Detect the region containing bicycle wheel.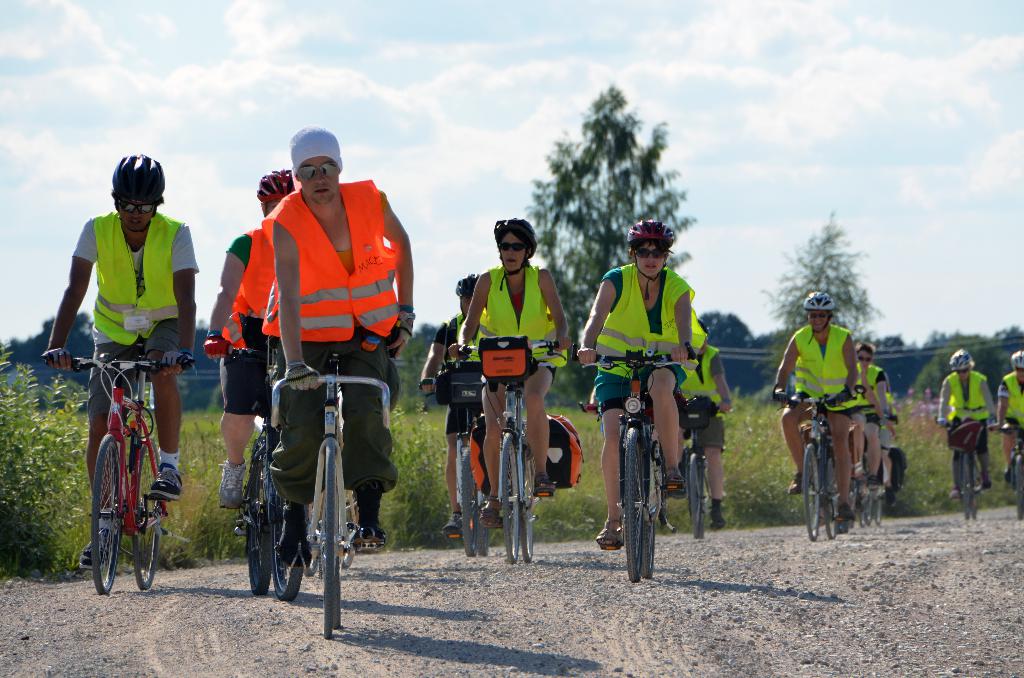
locate(801, 441, 820, 544).
